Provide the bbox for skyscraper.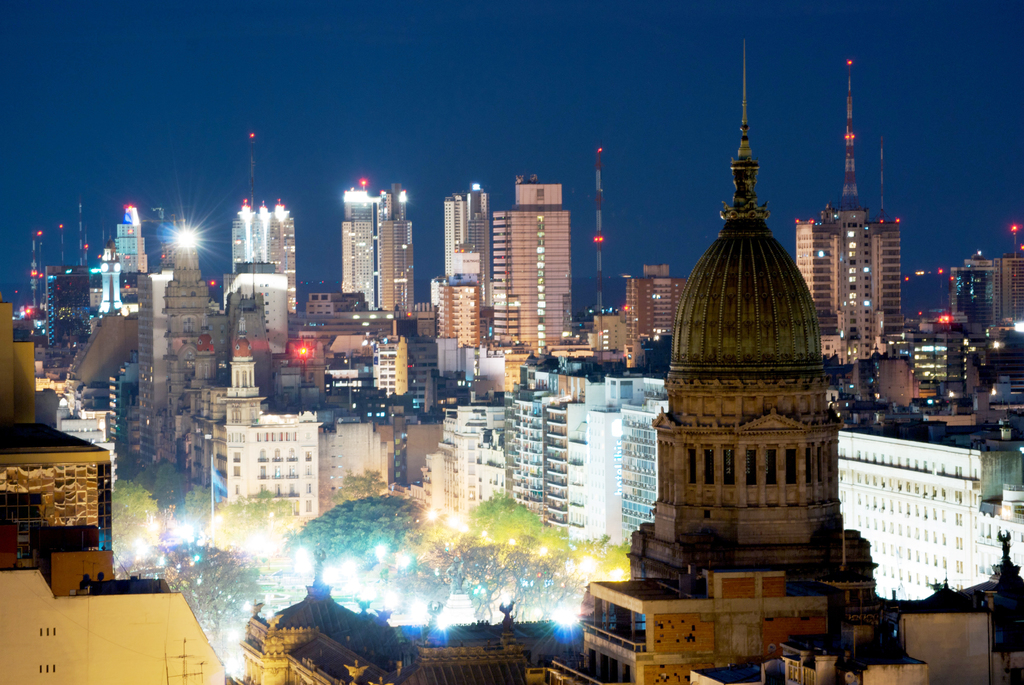
(793, 189, 902, 336).
